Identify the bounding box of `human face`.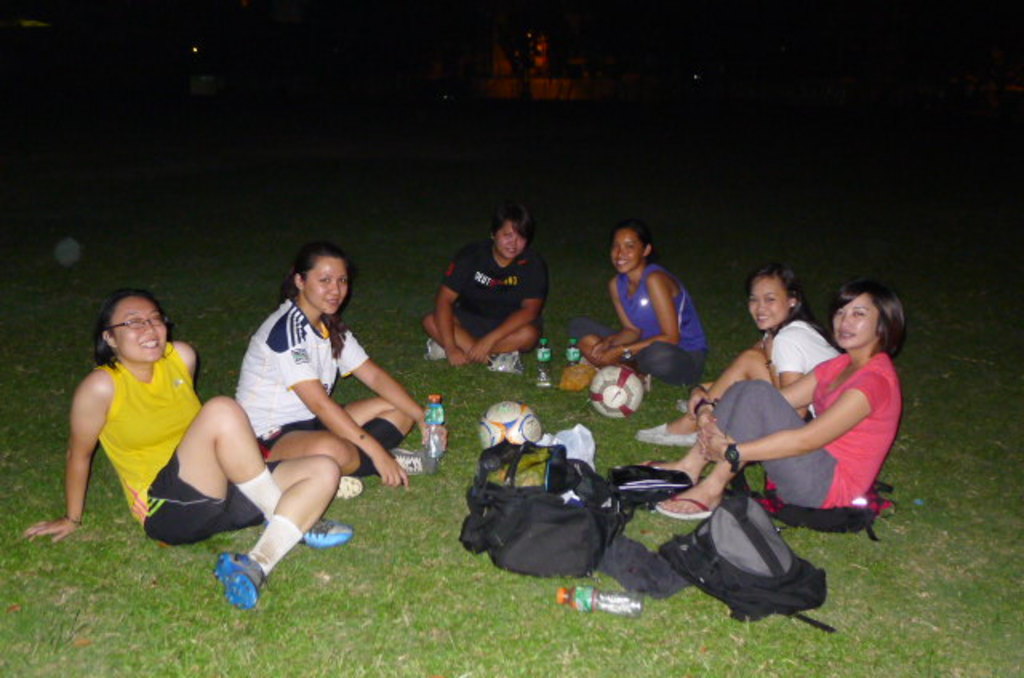
select_region(114, 299, 170, 357).
